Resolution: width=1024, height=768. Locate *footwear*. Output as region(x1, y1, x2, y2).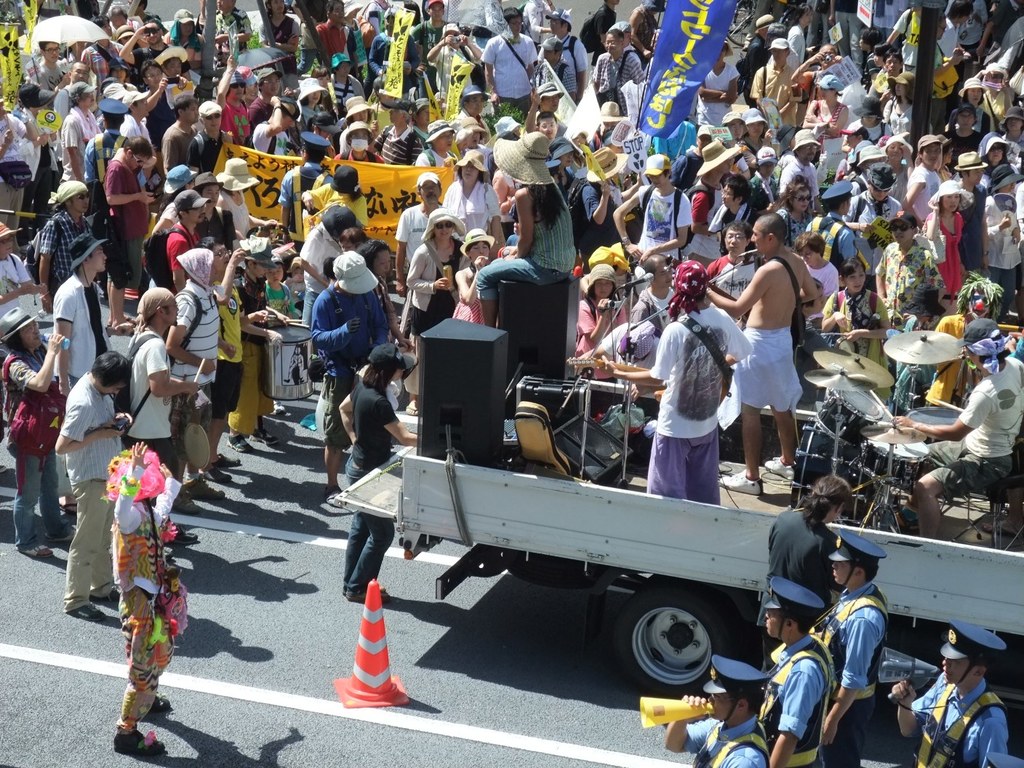
region(115, 734, 158, 761).
